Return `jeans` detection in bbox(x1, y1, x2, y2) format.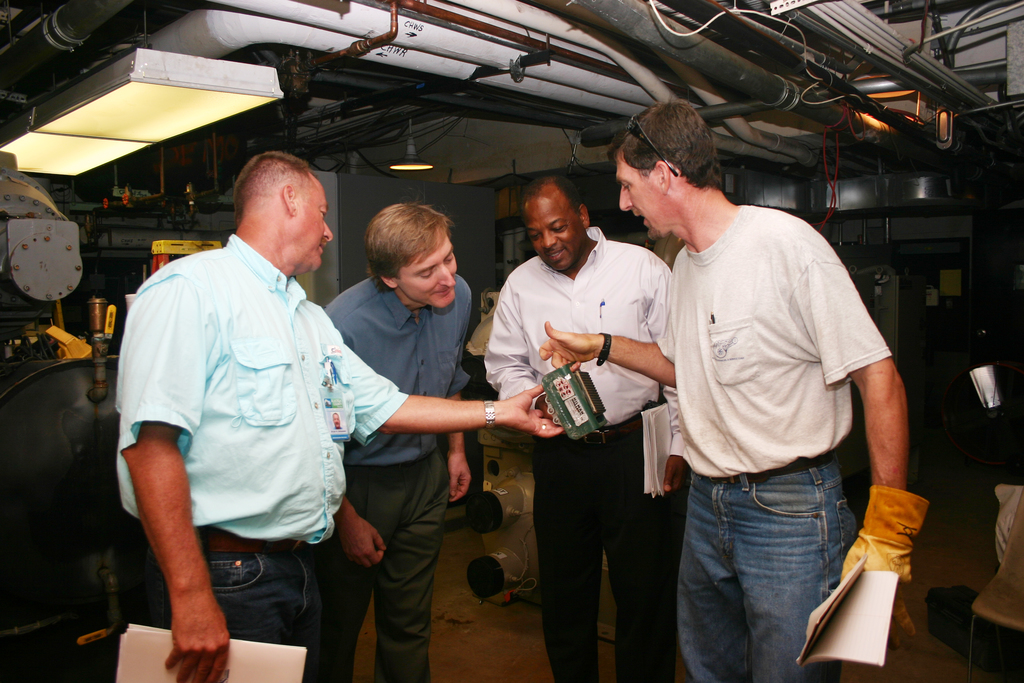
bbox(675, 472, 855, 682).
